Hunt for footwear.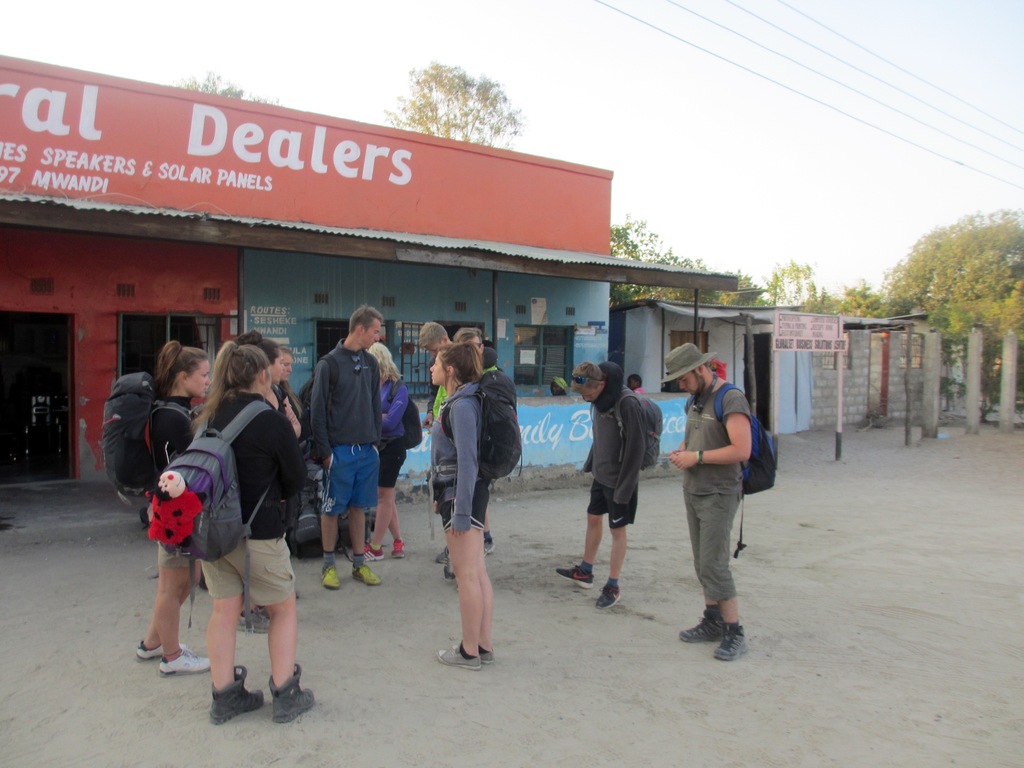
Hunted down at <bbox>481, 536, 495, 558</bbox>.
